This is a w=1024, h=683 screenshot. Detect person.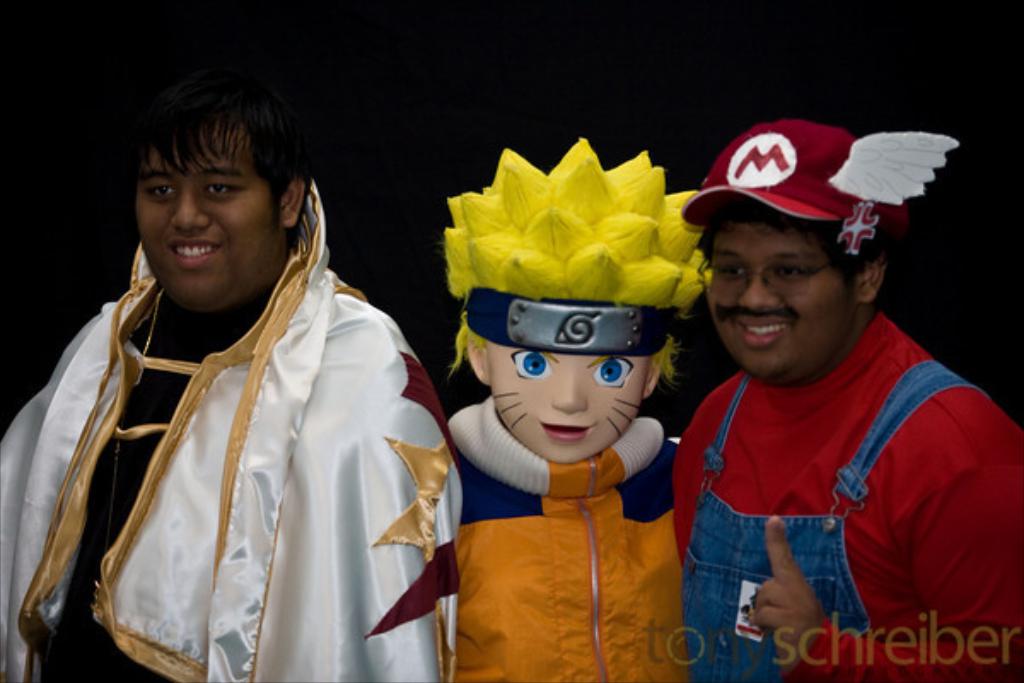
[667,113,1021,681].
